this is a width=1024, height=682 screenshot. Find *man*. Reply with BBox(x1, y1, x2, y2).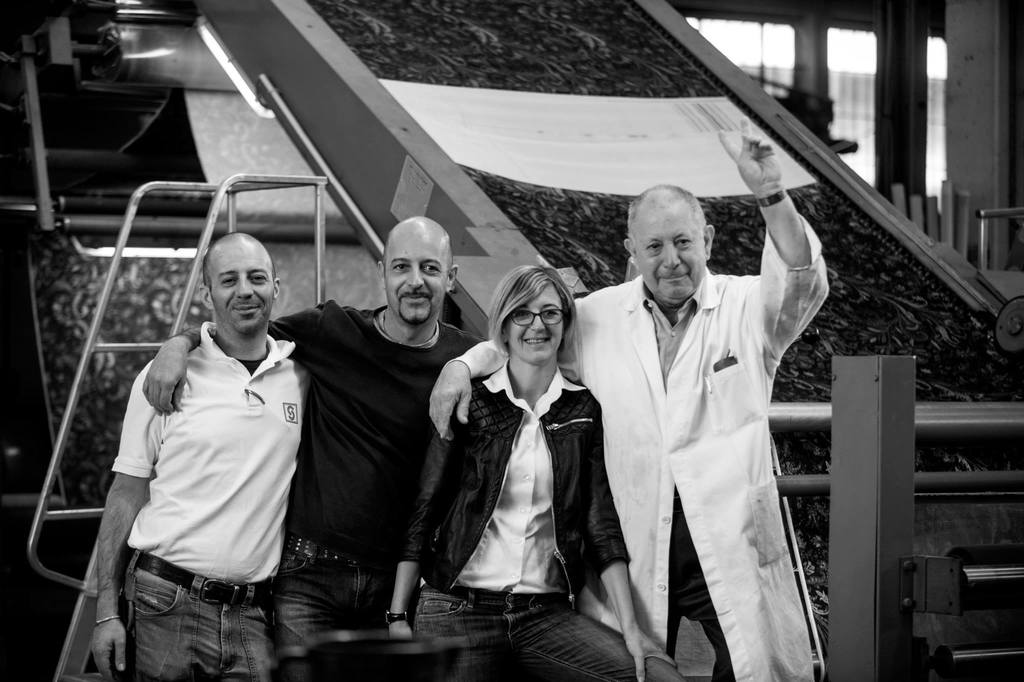
BBox(140, 215, 496, 681).
